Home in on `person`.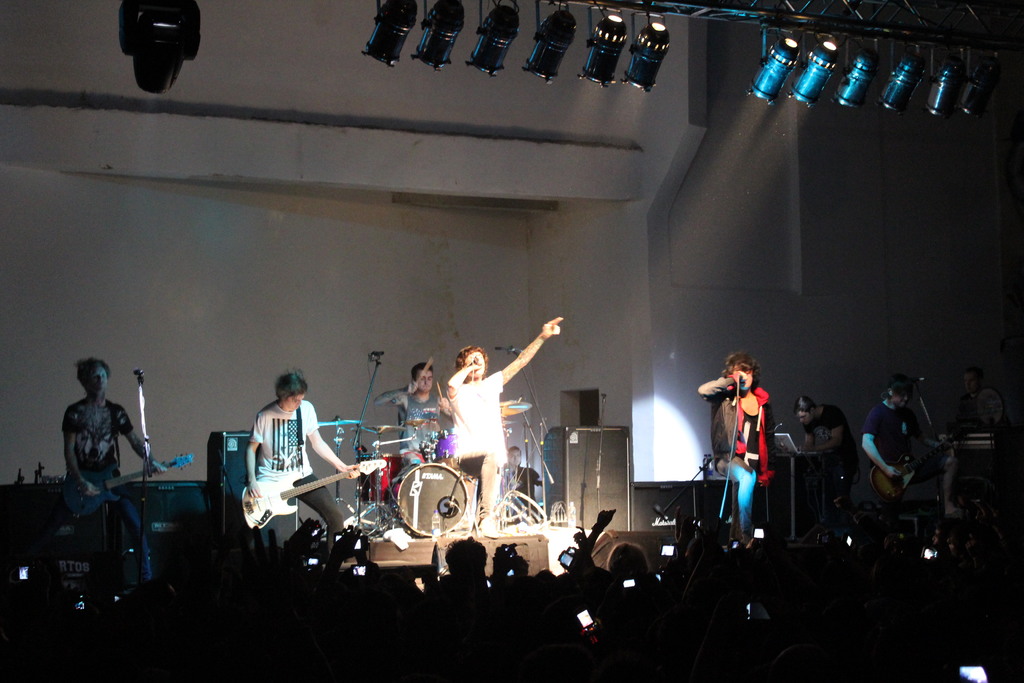
Homed in at {"x1": 244, "y1": 372, "x2": 357, "y2": 558}.
